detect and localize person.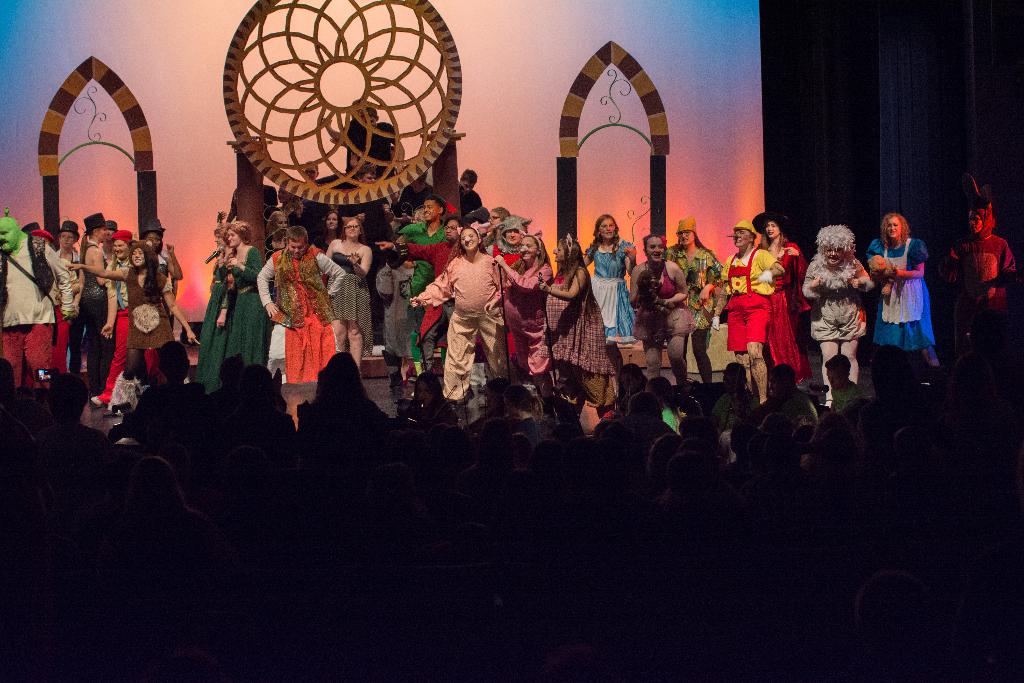
Localized at 706/363/756/427.
